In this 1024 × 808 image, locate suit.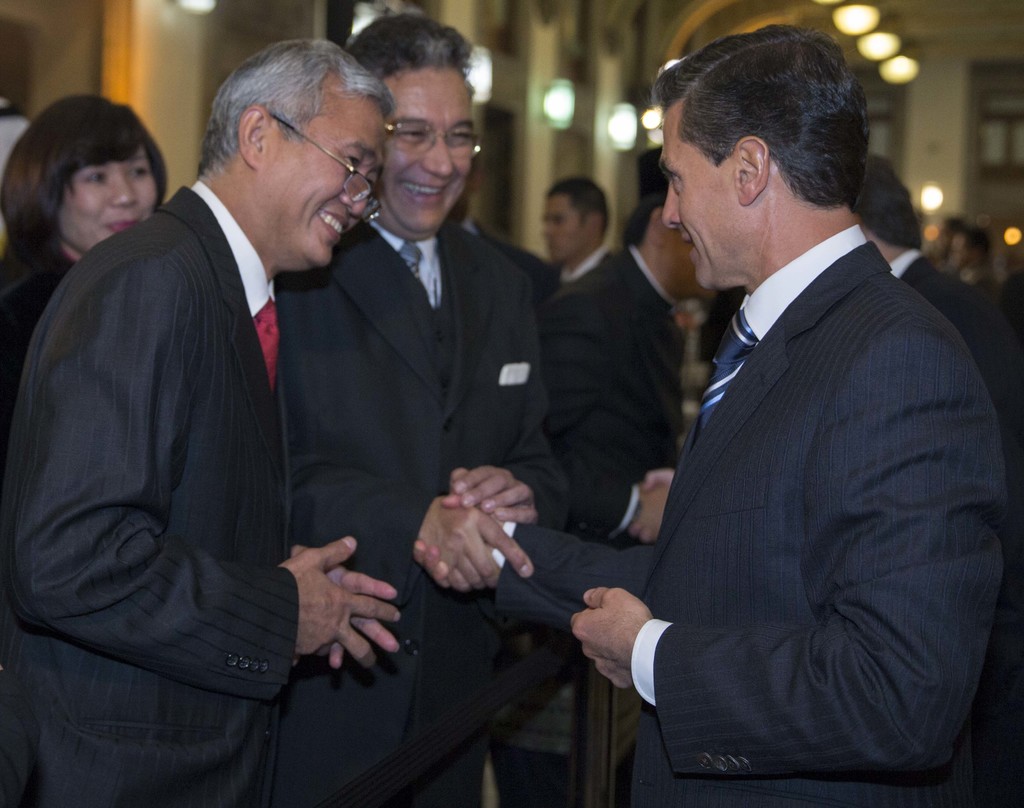
Bounding box: BBox(537, 234, 690, 558).
